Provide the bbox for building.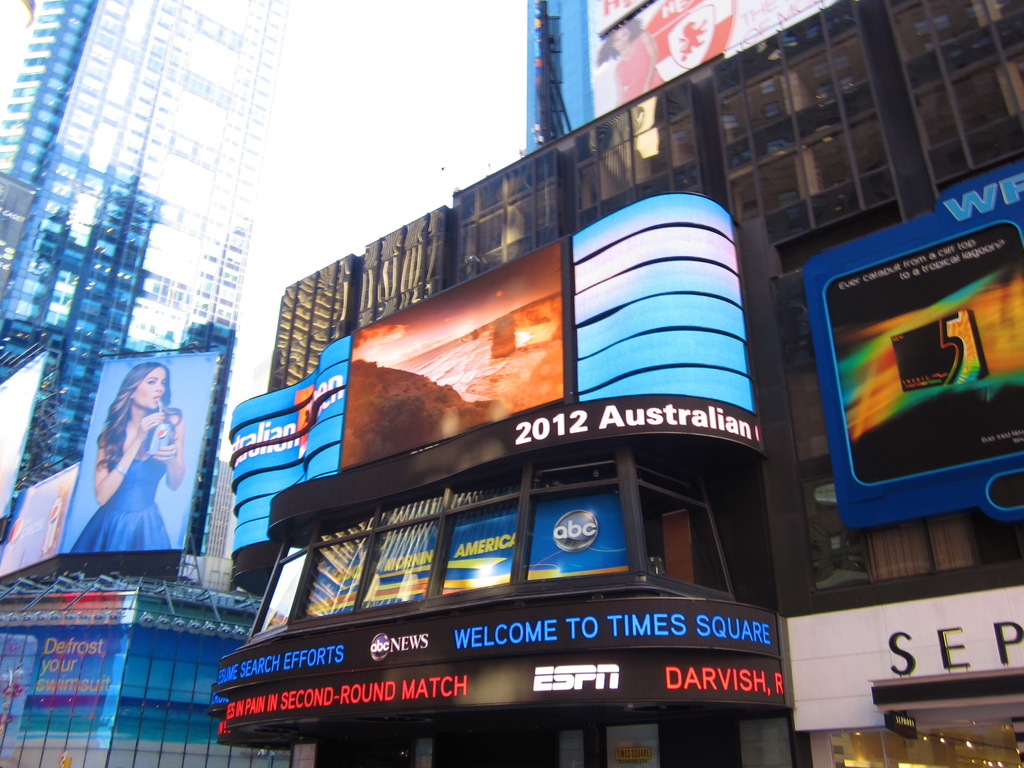
<region>214, 0, 1023, 767</region>.
